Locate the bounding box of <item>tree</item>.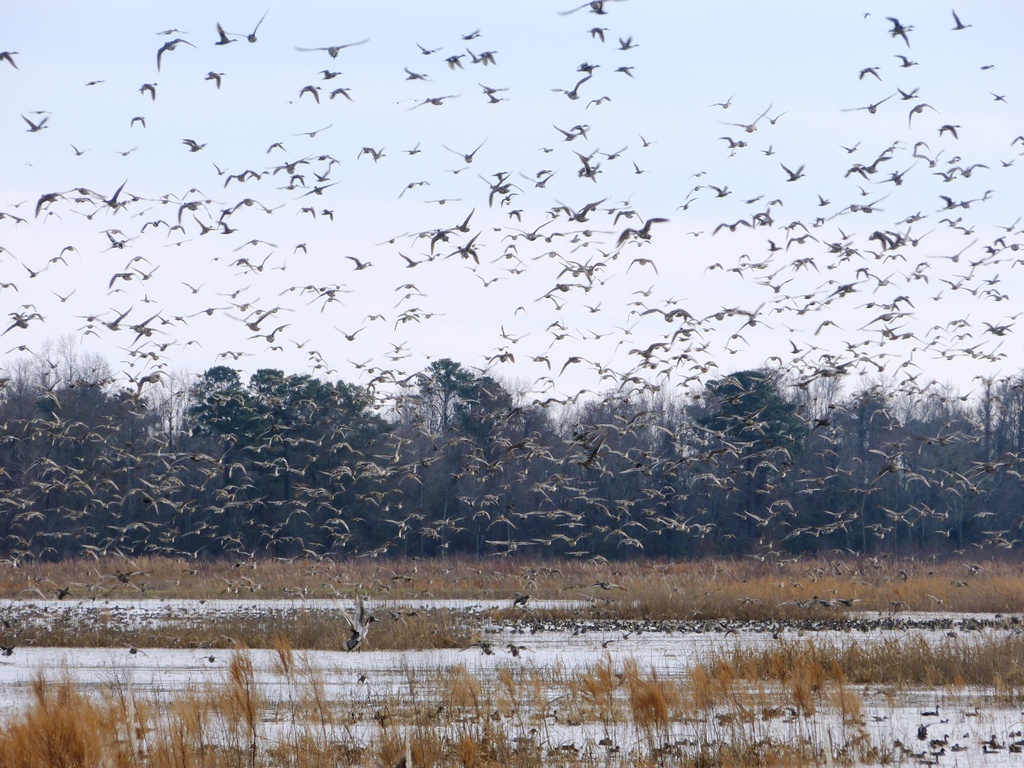
Bounding box: rect(247, 367, 289, 512).
